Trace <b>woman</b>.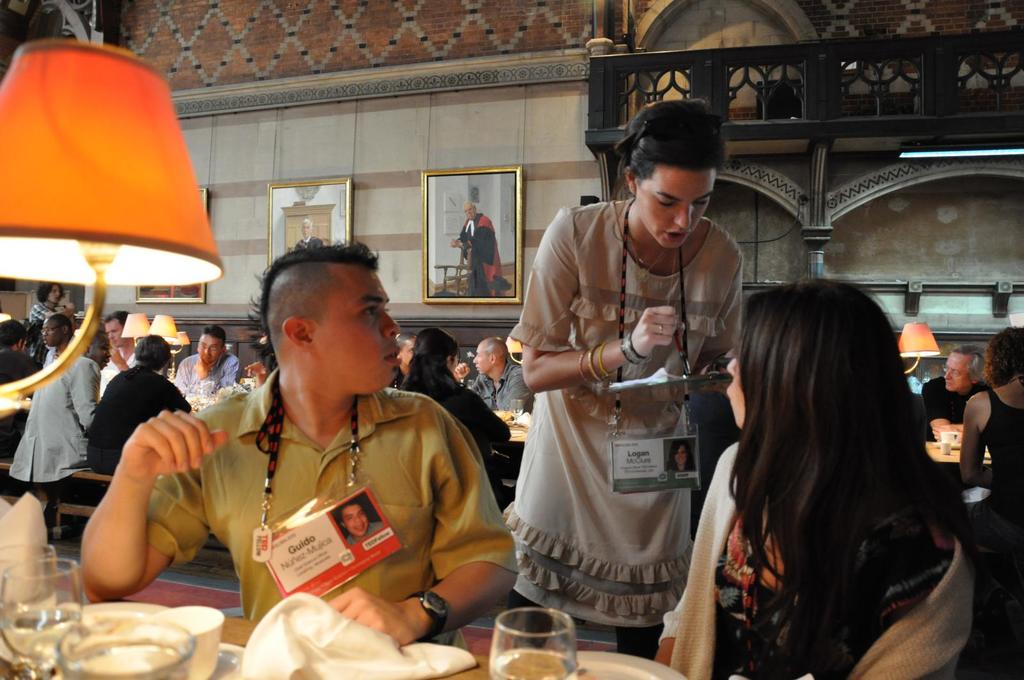
Traced to 670/442/692/472.
